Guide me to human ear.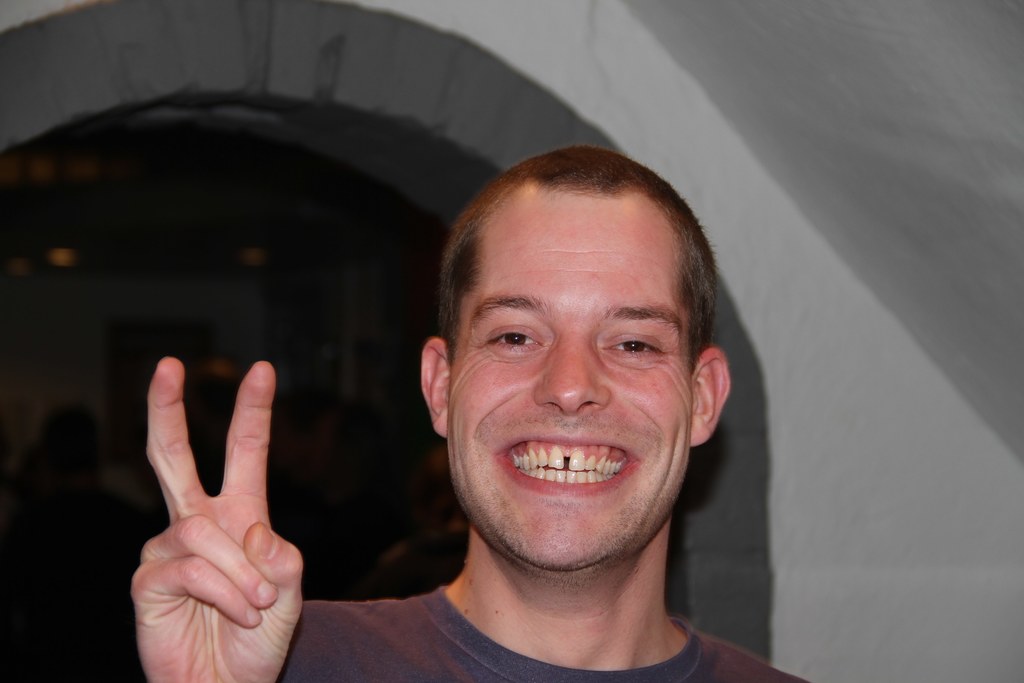
Guidance: bbox(691, 347, 734, 447).
